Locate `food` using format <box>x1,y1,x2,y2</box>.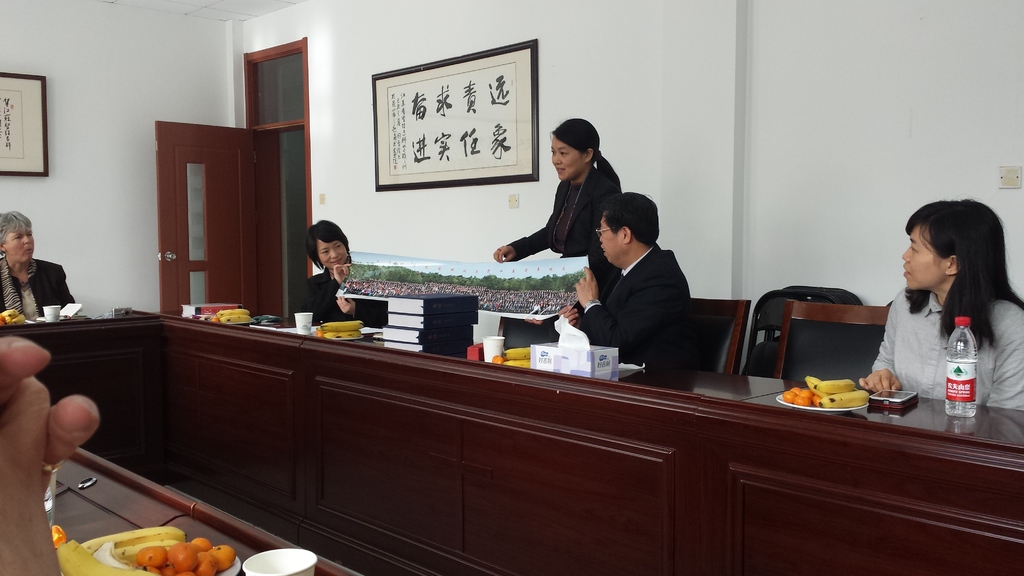
<box>491,344,532,369</box>.
